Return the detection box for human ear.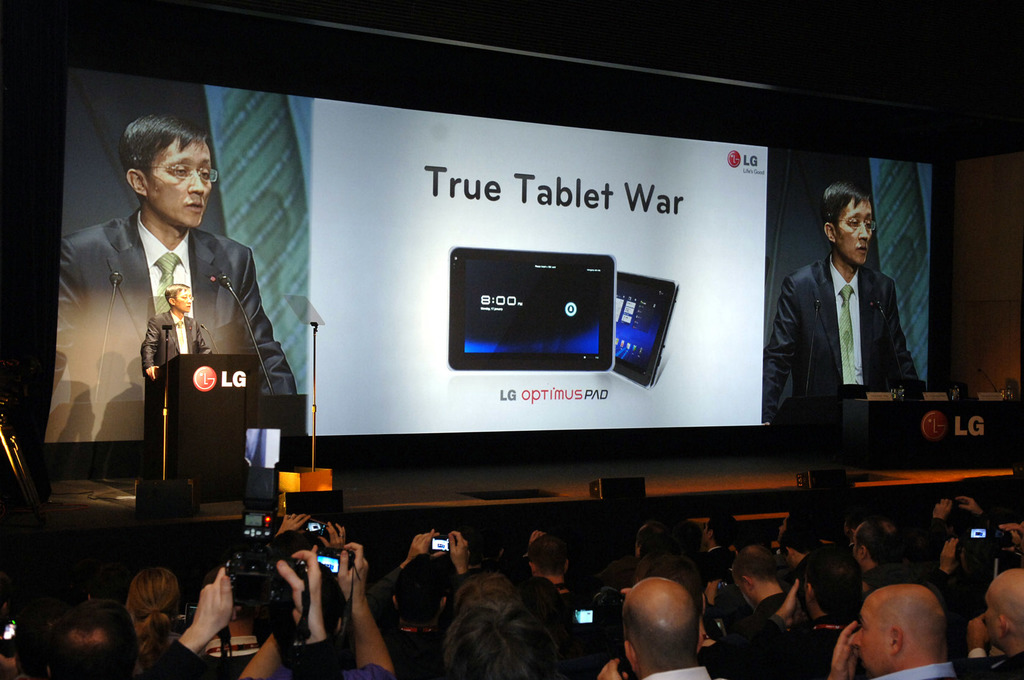
l=891, t=627, r=899, b=652.
